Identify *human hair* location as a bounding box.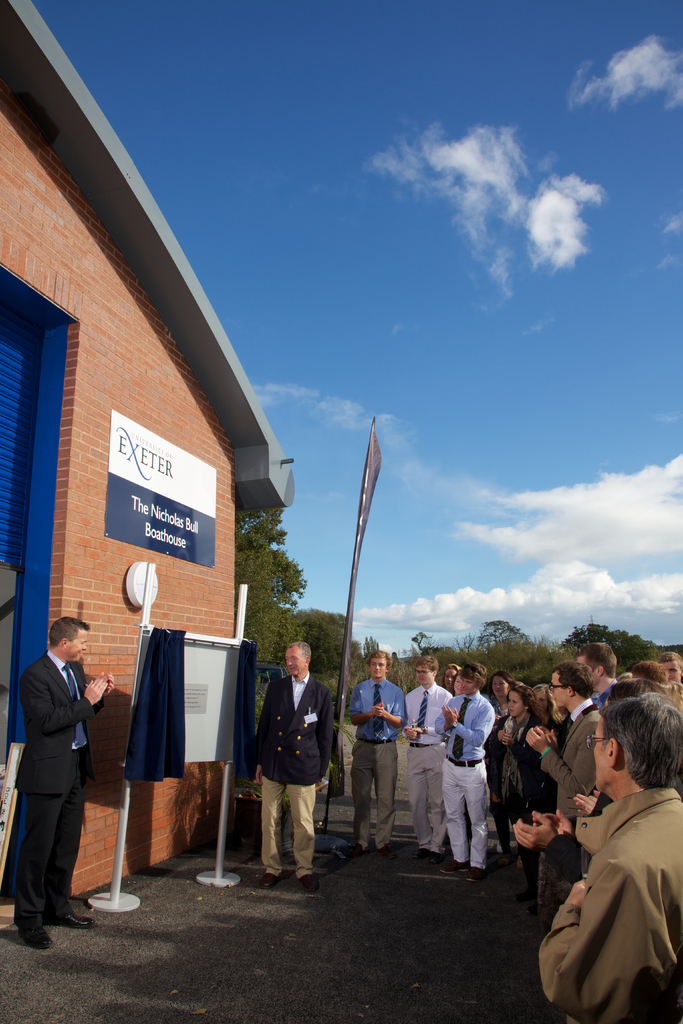
[48, 616, 90, 650].
